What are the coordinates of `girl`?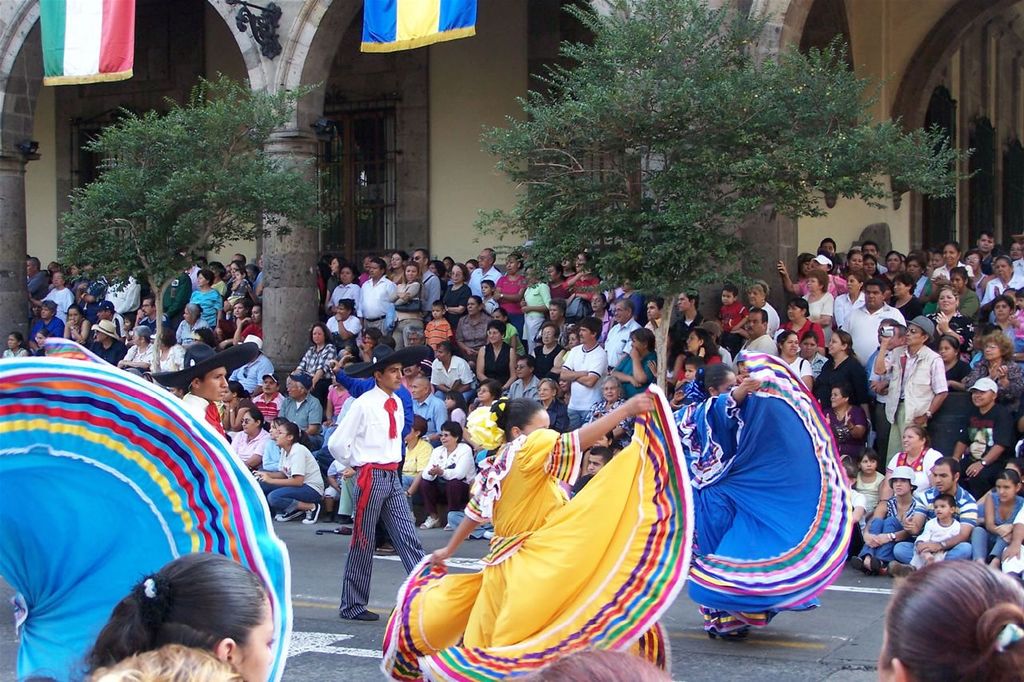
<box>876,558,1023,681</box>.
